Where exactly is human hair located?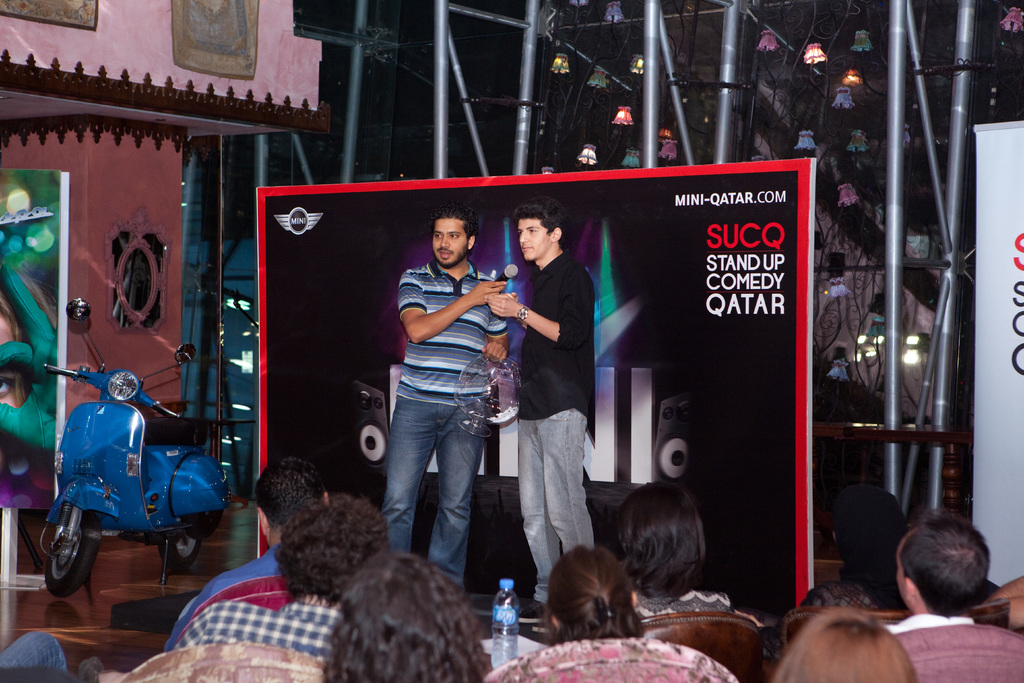
Its bounding box is <region>538, 545, 646, 646</region>.
